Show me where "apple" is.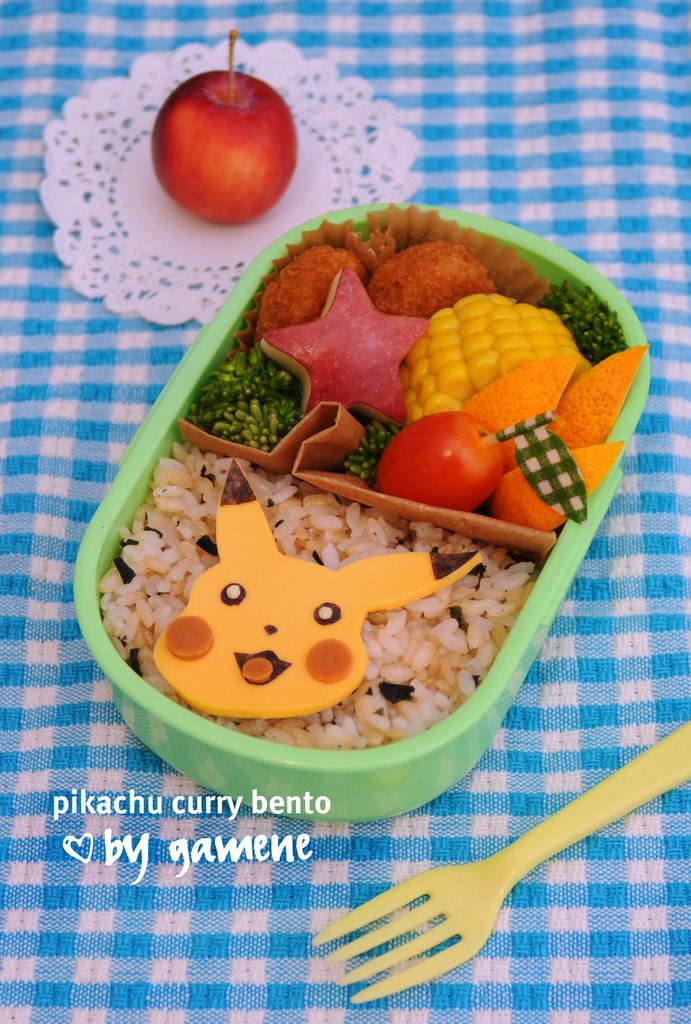
"apple" is at <bbox>150, 56, 308, 224</bbox>.
